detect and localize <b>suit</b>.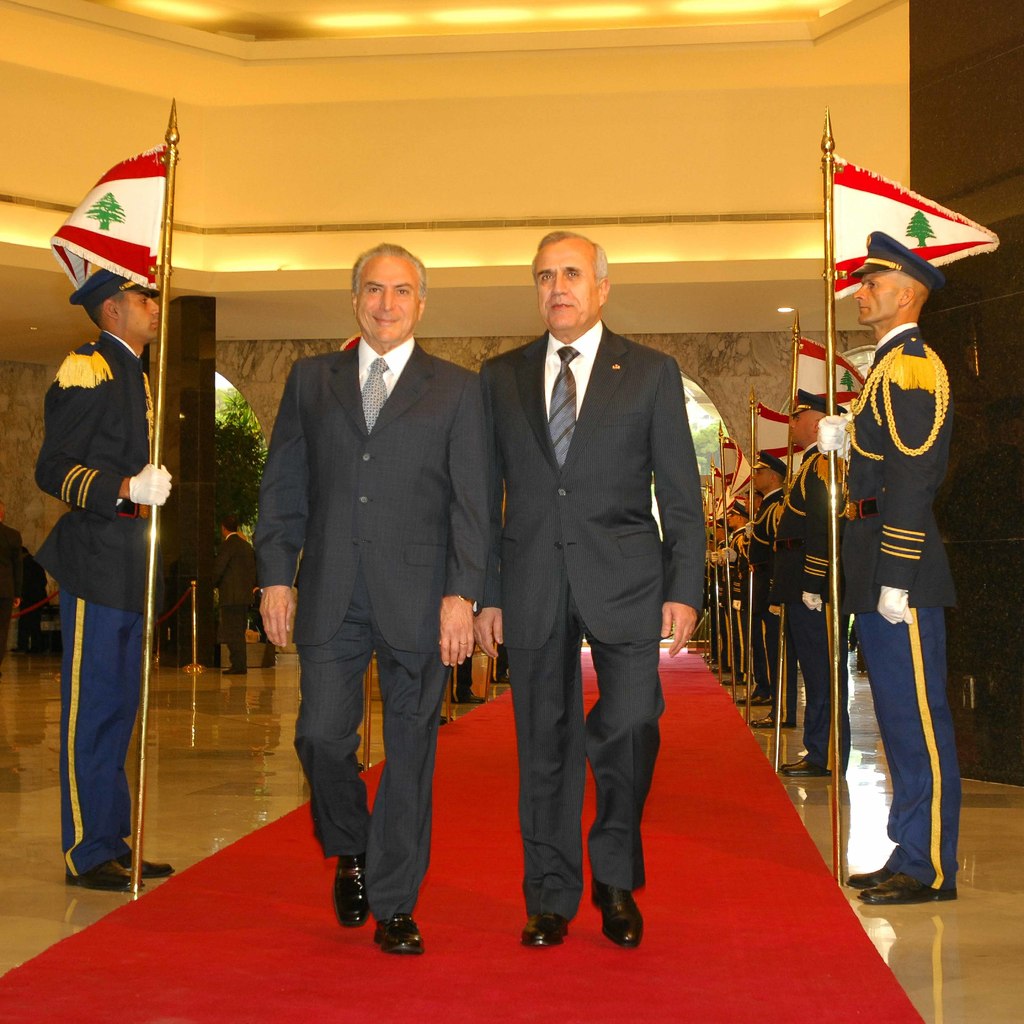
Localized at {"x1": 0, "y1": 519, "x2": 26, "y2": 643}.
